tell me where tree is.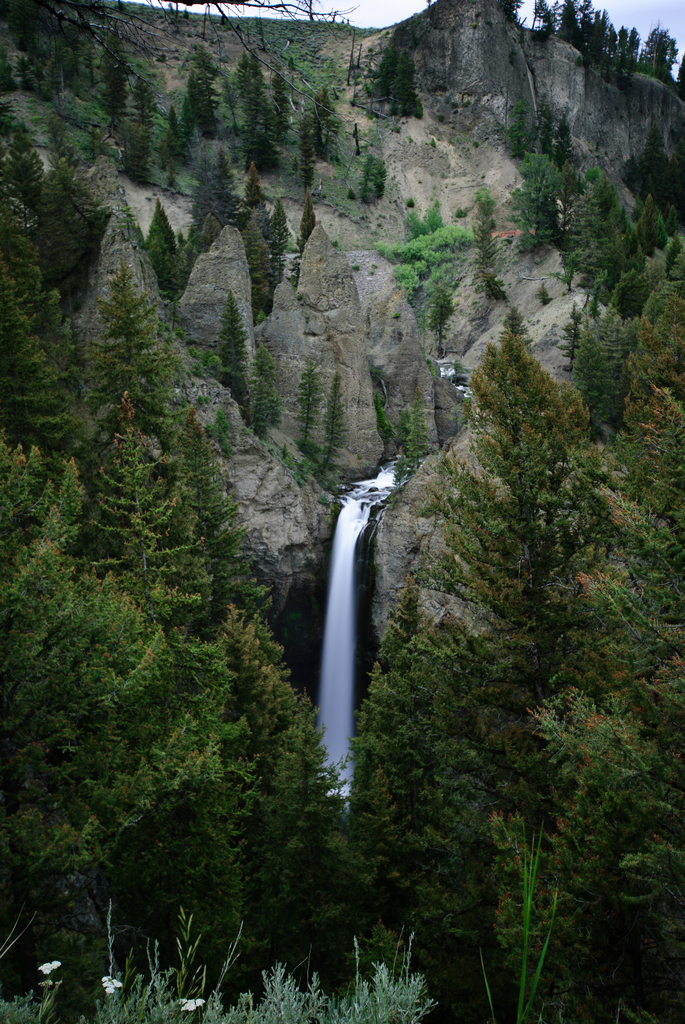
tree is at region(260, 78, 296, 134).
